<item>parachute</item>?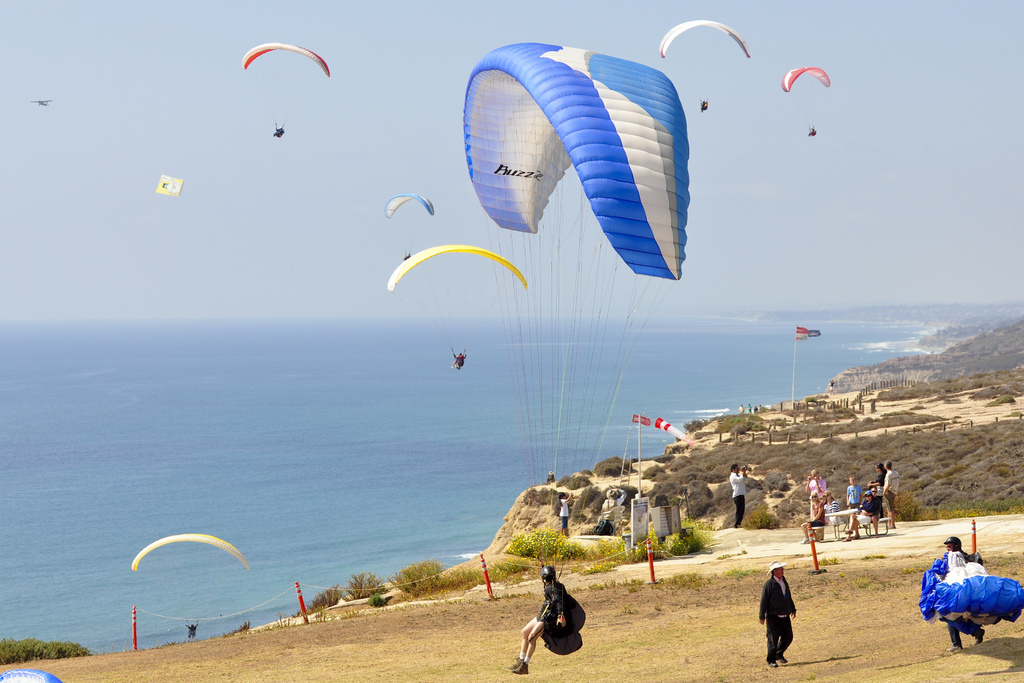
select_region(131, 532, 254, 629)
